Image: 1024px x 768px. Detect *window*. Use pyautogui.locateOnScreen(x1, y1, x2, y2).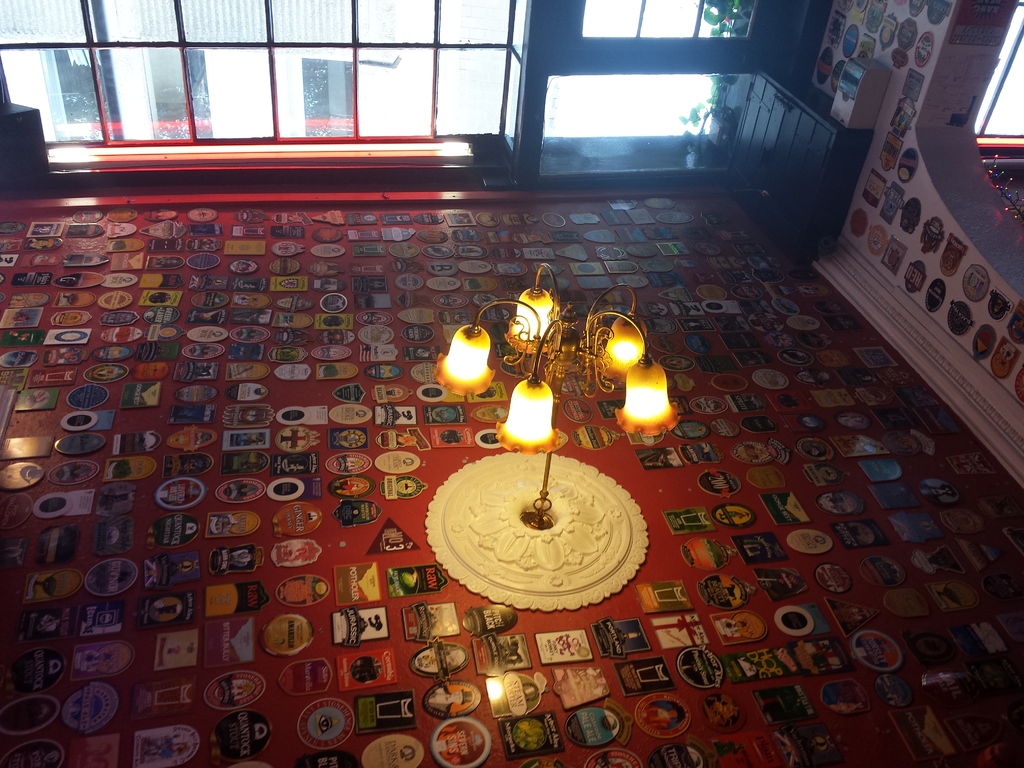
pyautogui.locateOnScreen(0, 2, 523, 150).
